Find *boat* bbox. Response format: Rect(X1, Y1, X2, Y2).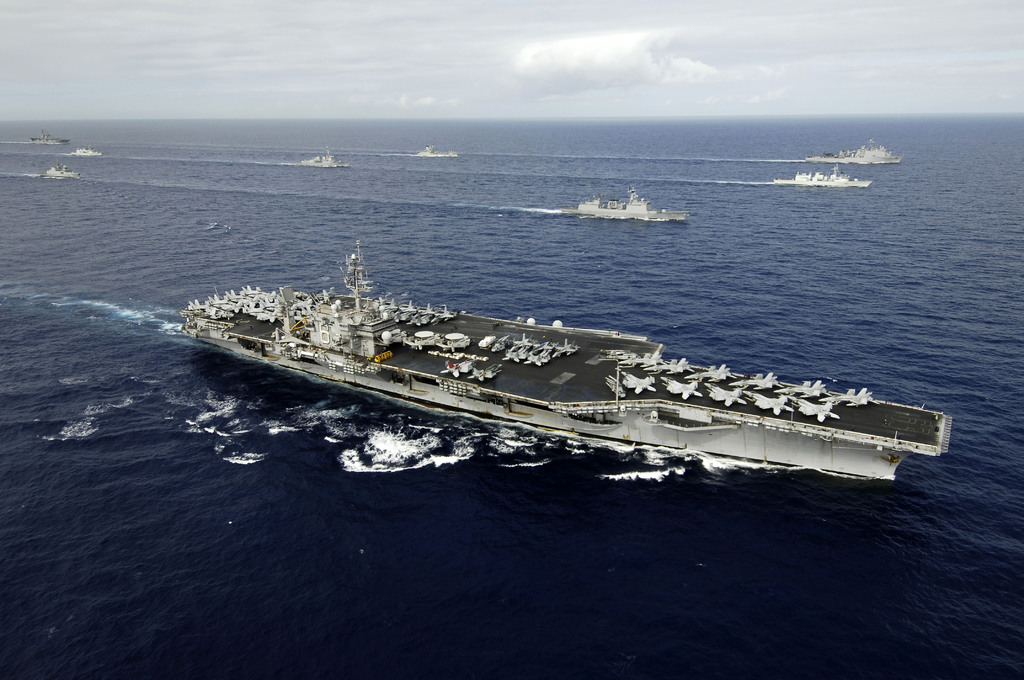
Rect(303, 152, 343, 168).
